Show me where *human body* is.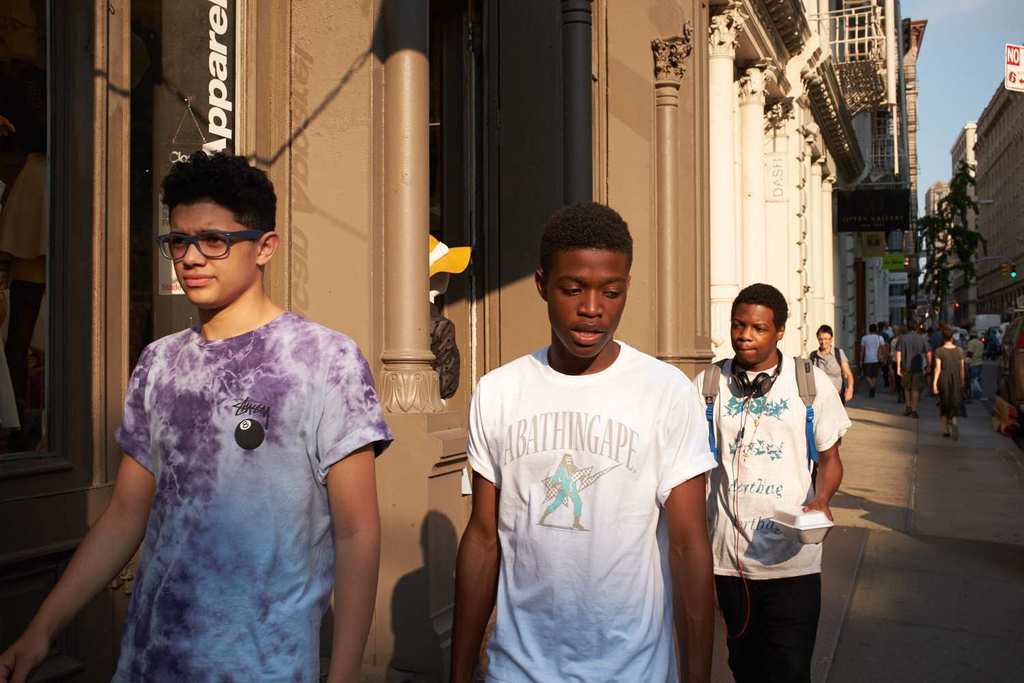
*human body* is at (446,197,720,682).
